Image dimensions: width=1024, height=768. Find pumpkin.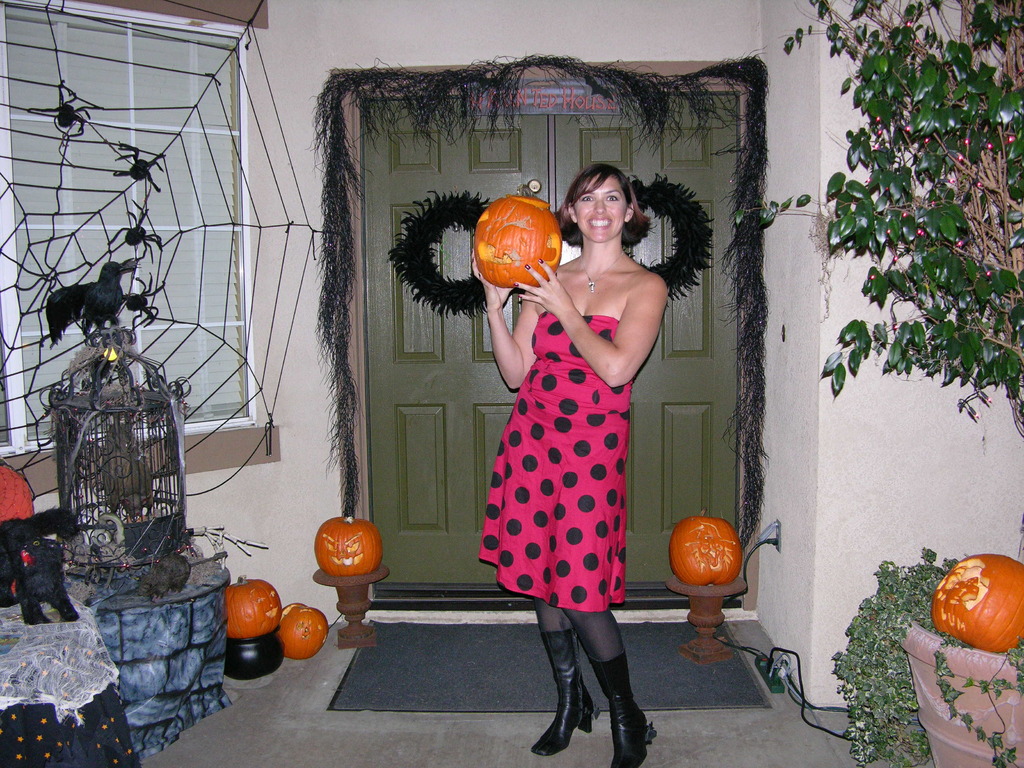
crop(0, 461, 36, 519).
